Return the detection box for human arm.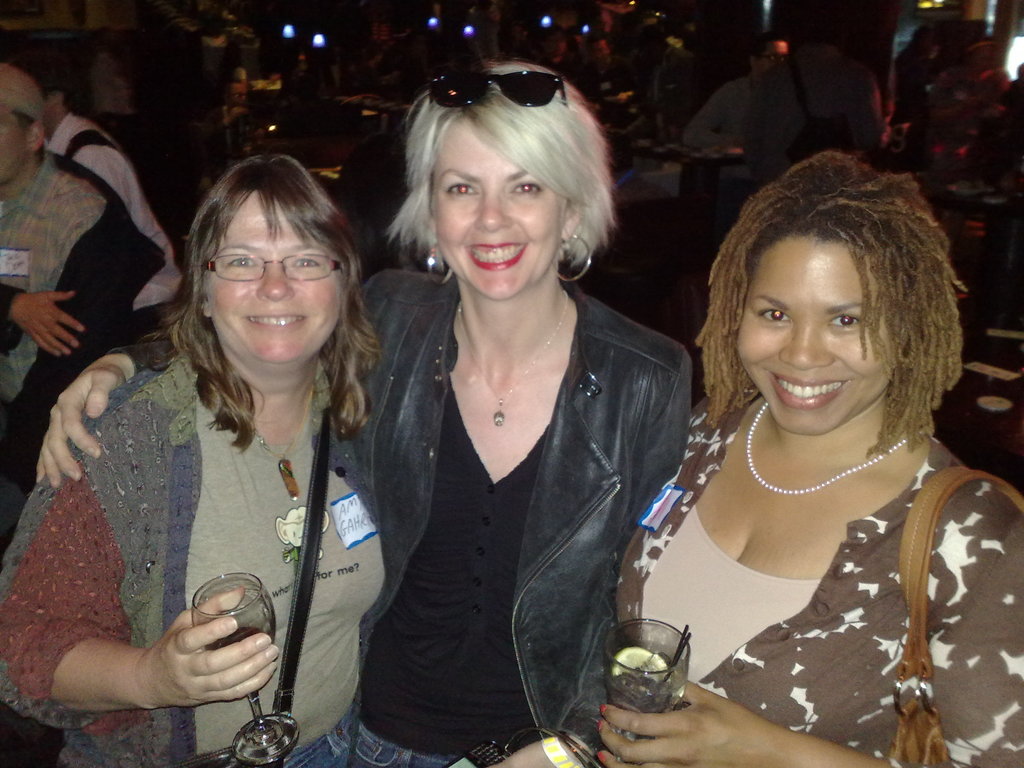
bbox=(48, 586, 284, 711).
